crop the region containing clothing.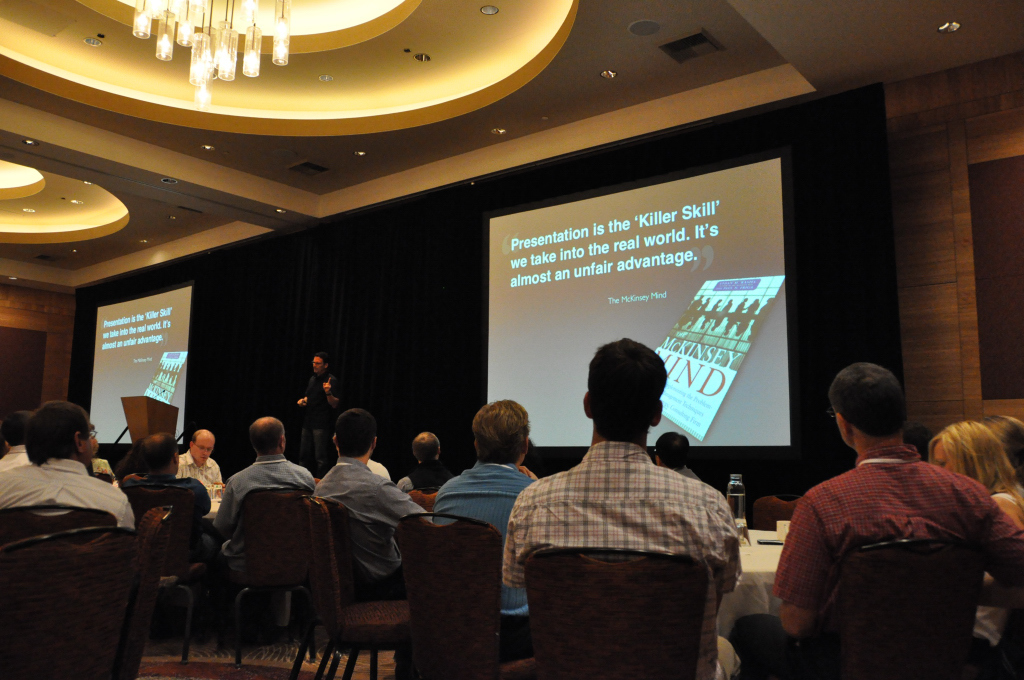
Crop region: bbox=[397, 461, 454, 497].
